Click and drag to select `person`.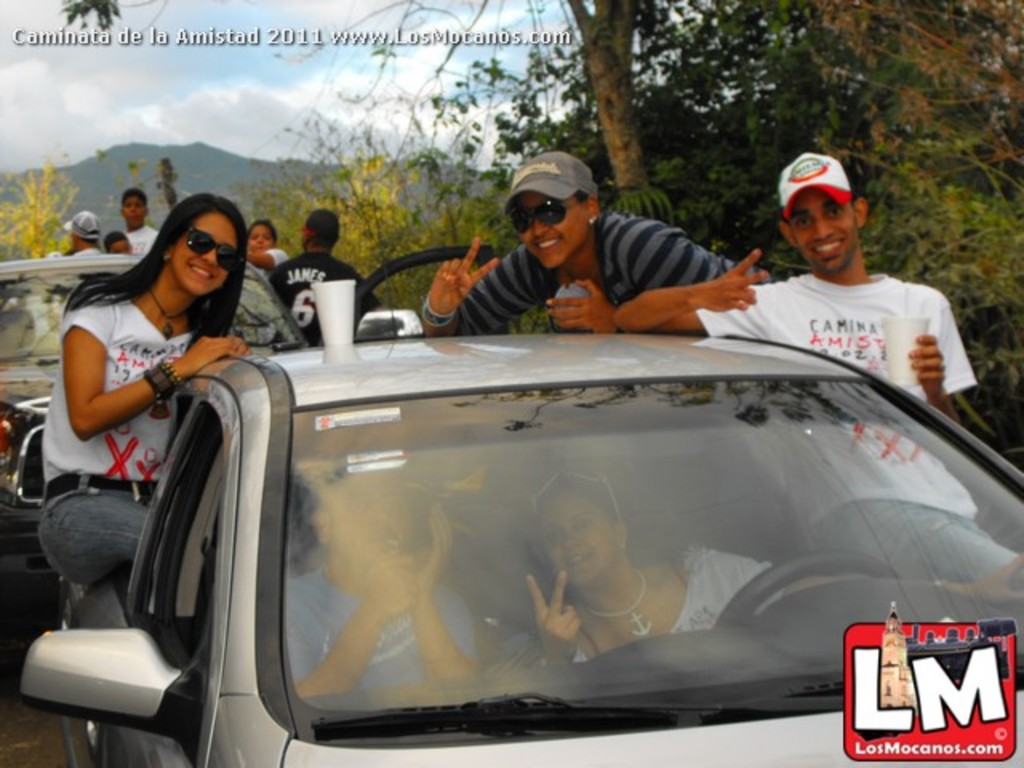
Selection: 246:208:299:282.
